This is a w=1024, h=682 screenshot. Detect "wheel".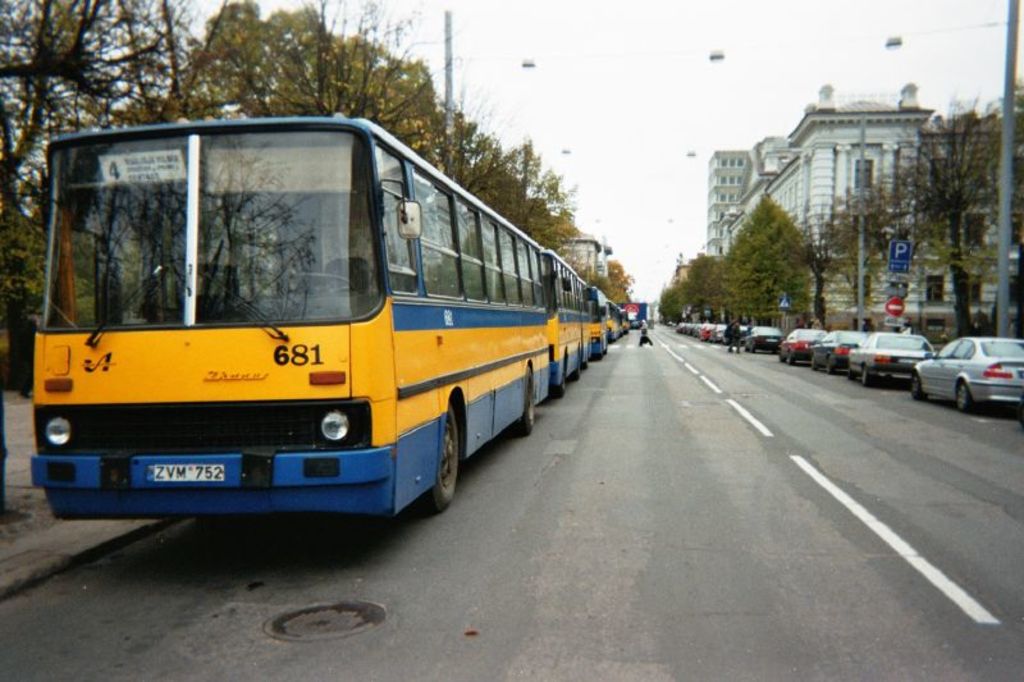
region(515, 371, 534, 435).
